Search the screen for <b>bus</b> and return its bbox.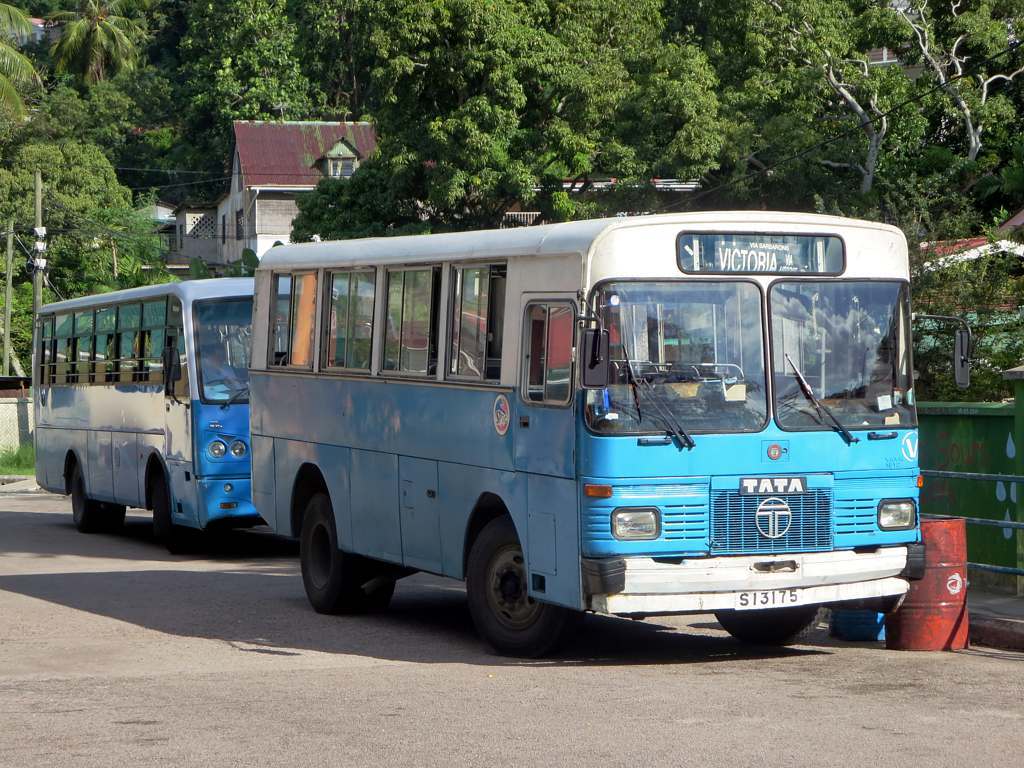
Found: detection(252, 210, 975, 653).
